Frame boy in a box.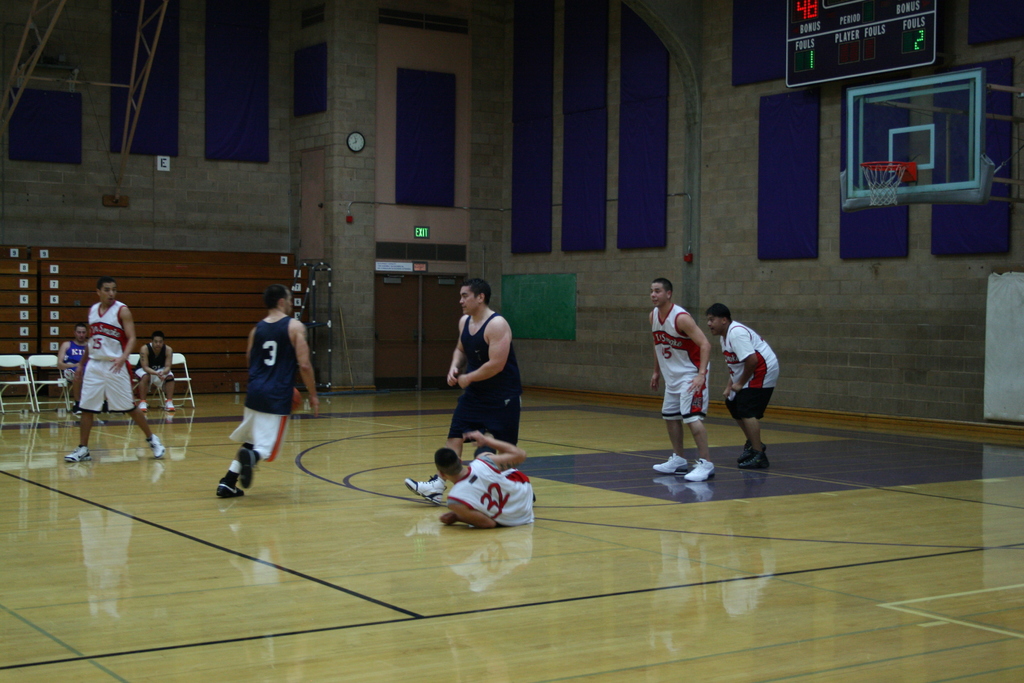
(x1=132, y1=330, x2=185, y2=415).
